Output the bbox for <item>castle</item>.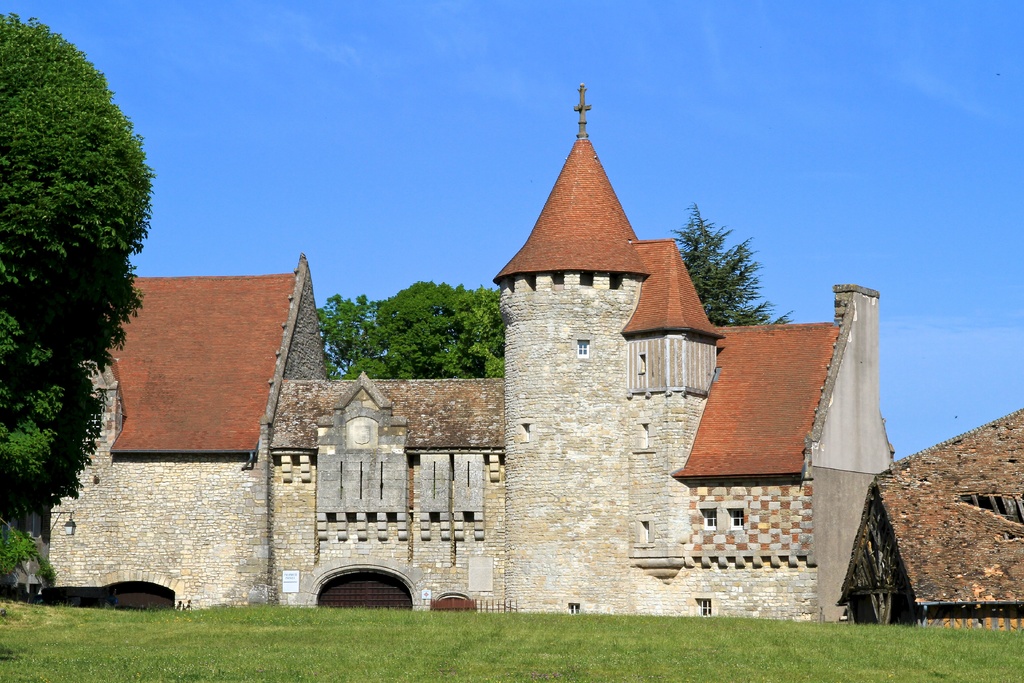
[0, 258, 325, 618].
